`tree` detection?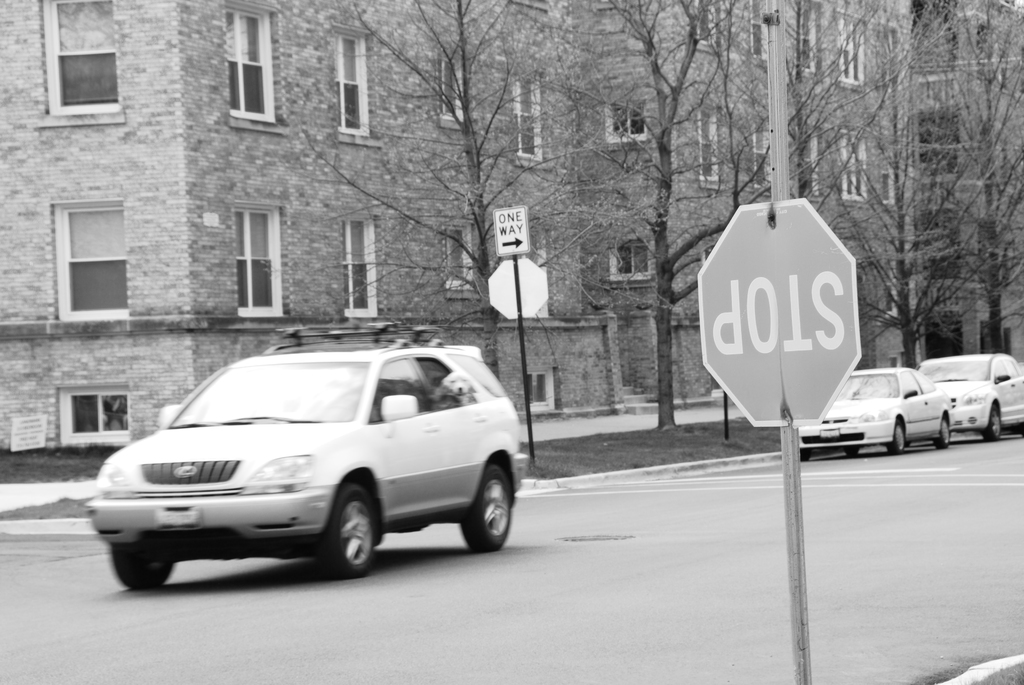
[x1=305, y1=0, x2=586, y2=382]
